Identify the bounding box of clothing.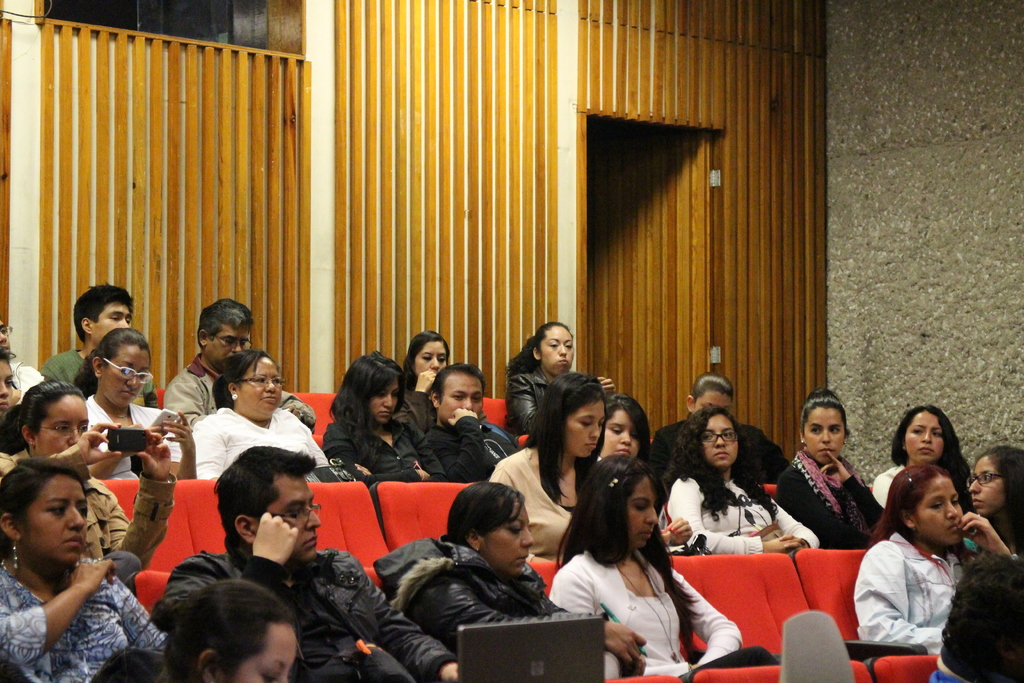
bbox=[504, 359, 553, 439].
